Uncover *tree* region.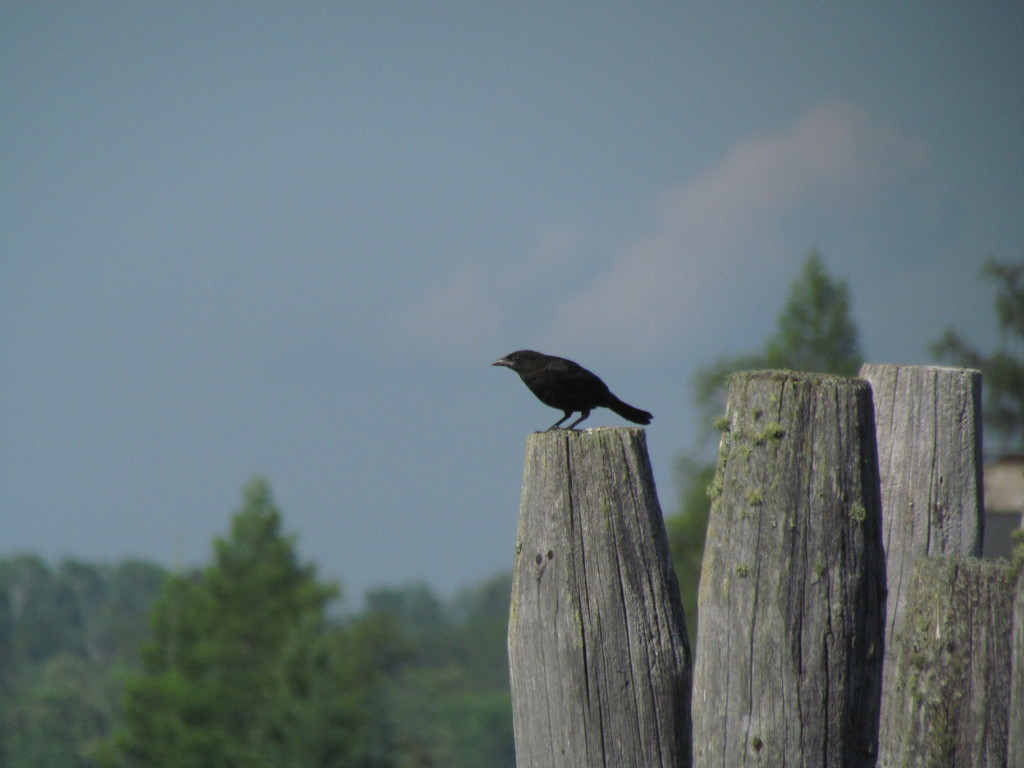
Uncovered: x1=119 y1=446 x2=369 y2=735.
